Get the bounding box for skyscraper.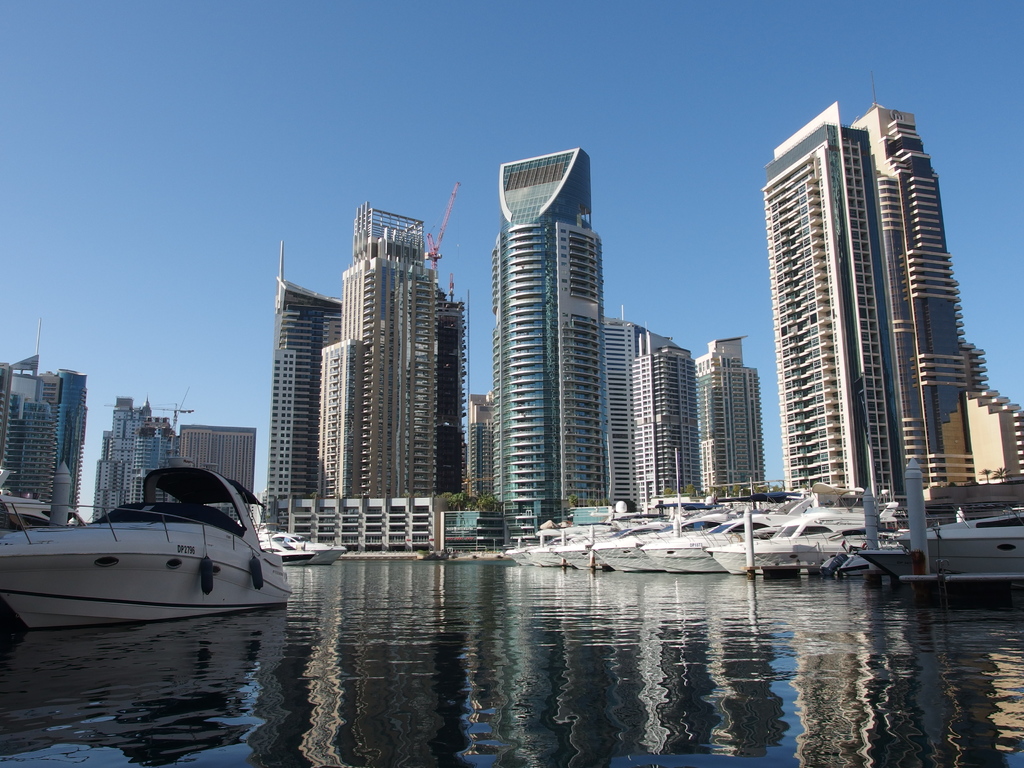
box=[488, 148, 614, 528].
